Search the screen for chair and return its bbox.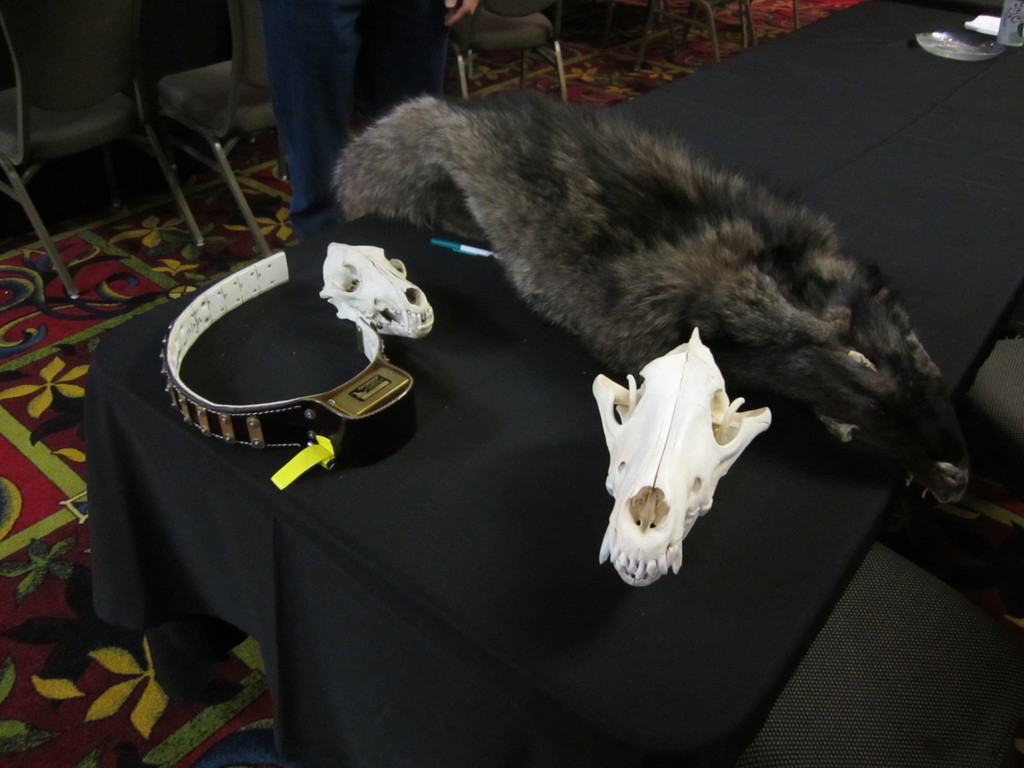
Found: {"left": 165, "top": 0, "right": 285, "bottom": 264}.
